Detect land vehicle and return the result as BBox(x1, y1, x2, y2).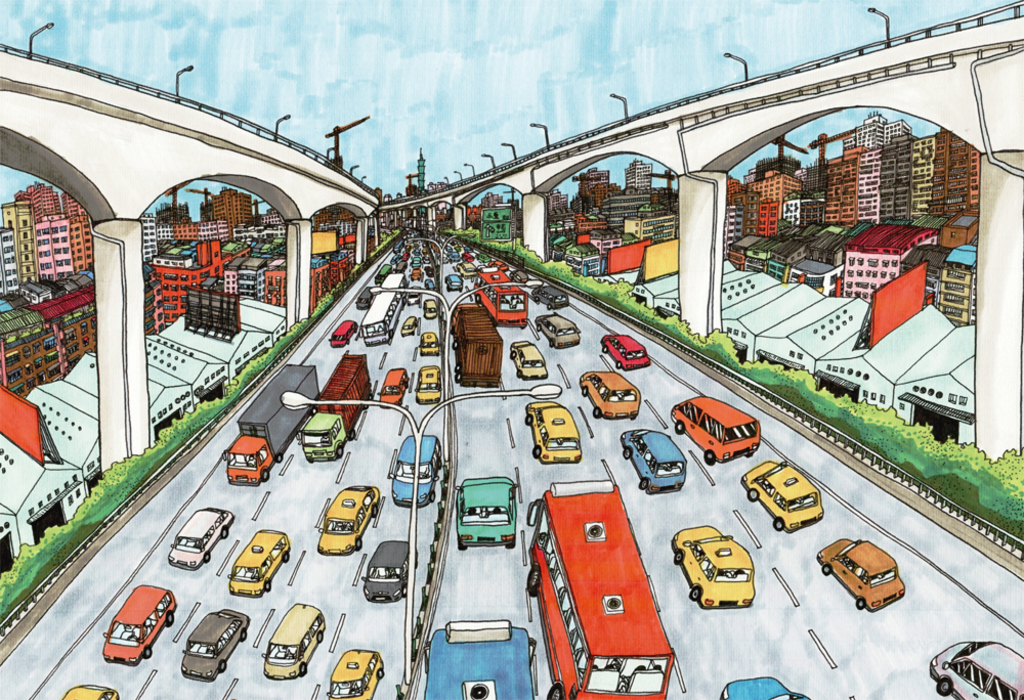
BBox(367, 544, 419, 600).
